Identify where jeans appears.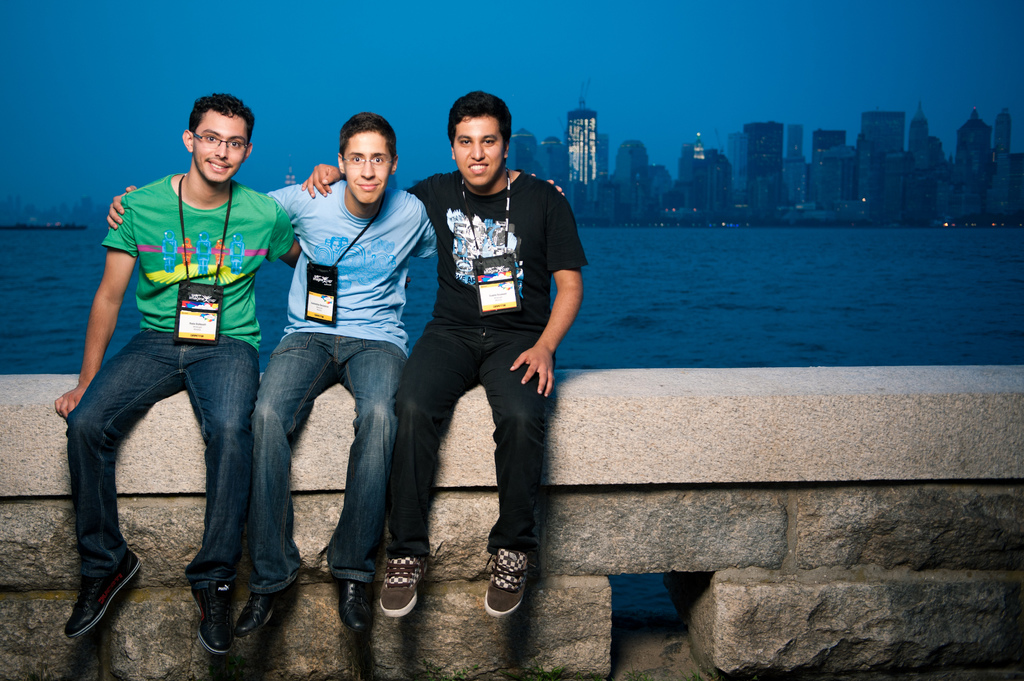
Appears at (x1=67, y1=328, x2=266, y2=586).
